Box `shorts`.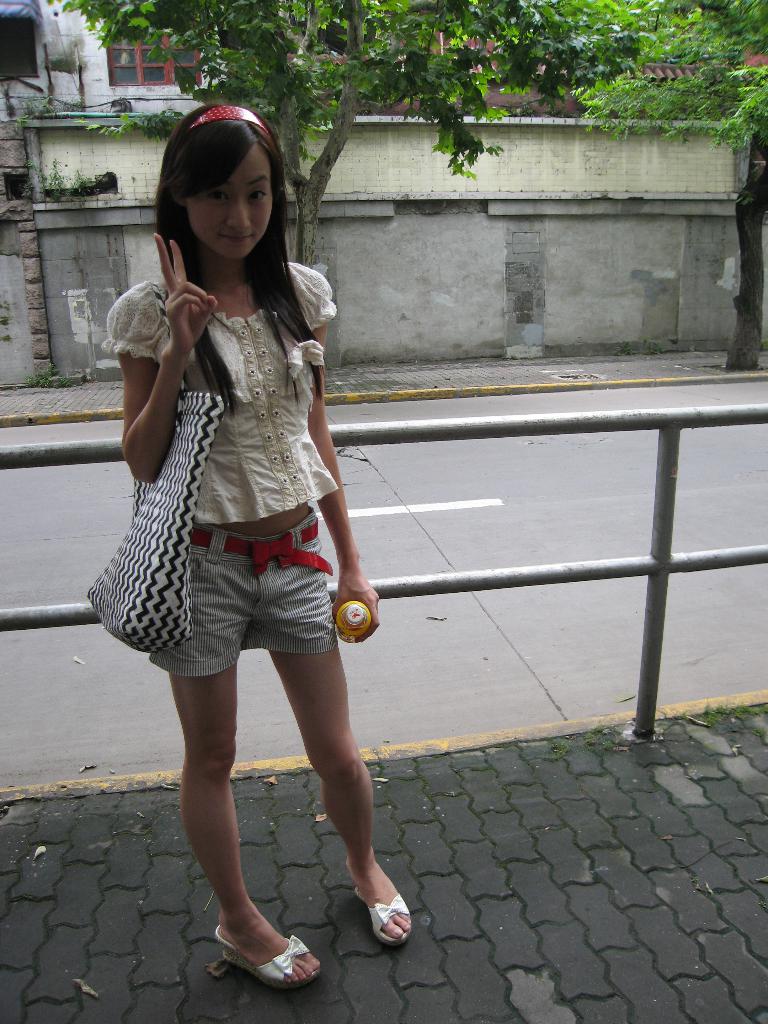
150:511:334:679.
